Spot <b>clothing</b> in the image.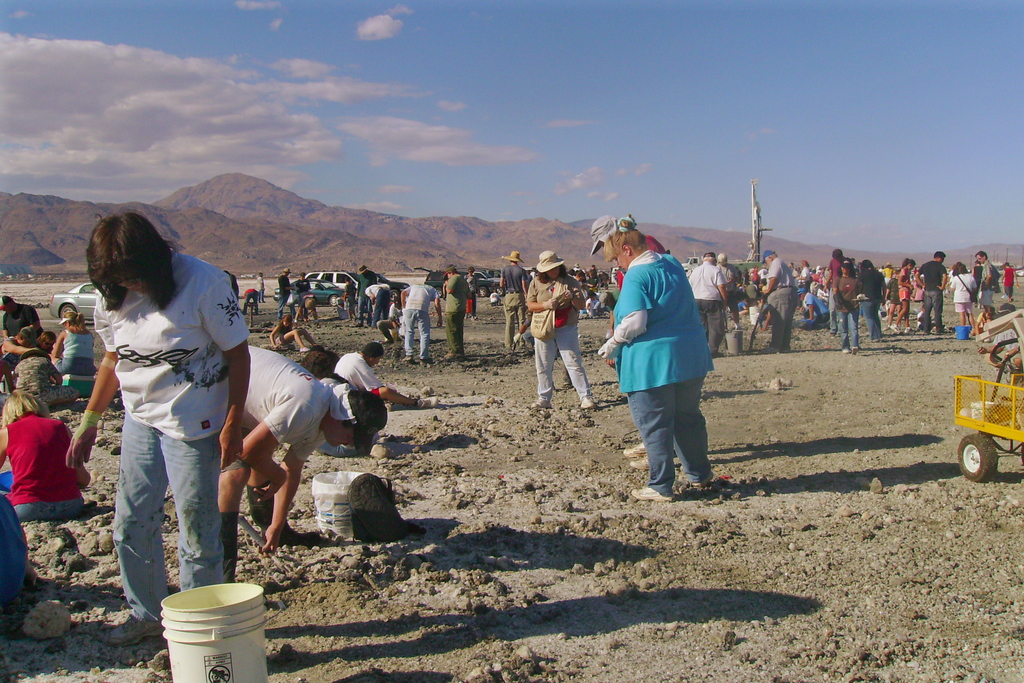
<b>clothing</b> found at 948, 270, 977, 318.
